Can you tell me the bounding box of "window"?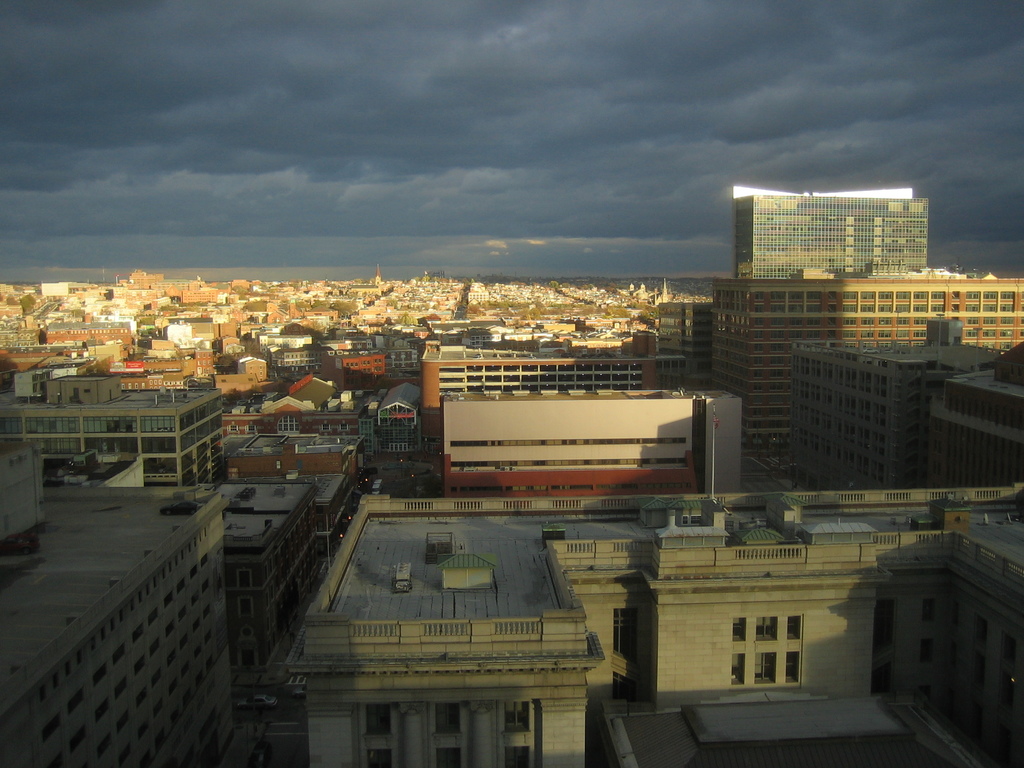
x1=991 y1=627 x2=1023 y2=767.
